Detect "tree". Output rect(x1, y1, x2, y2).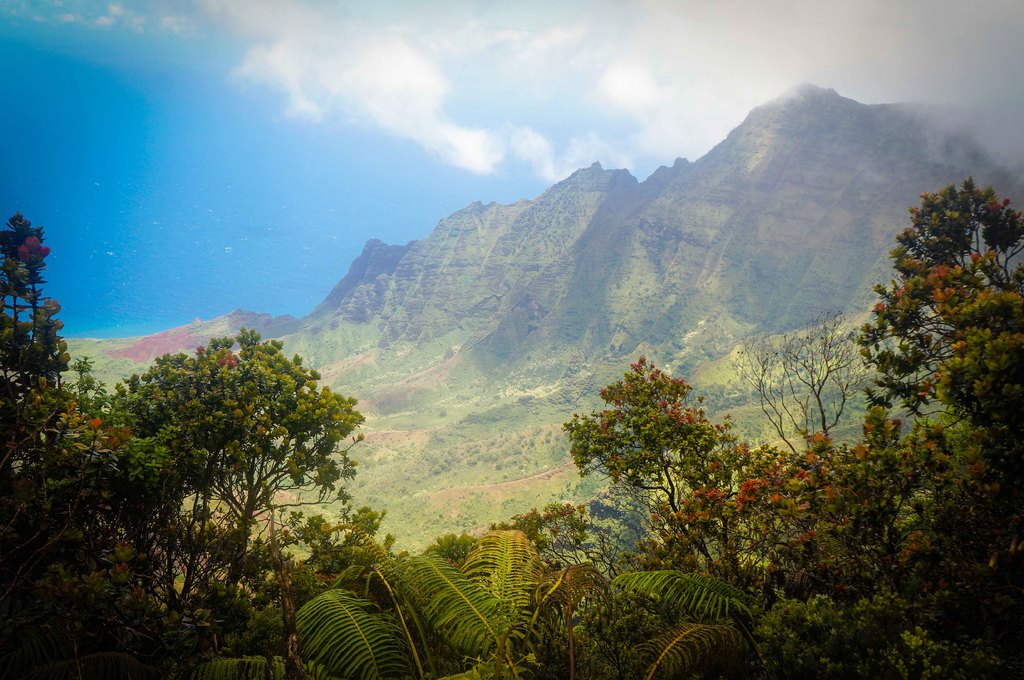
rect(437, 407, 448, 417).
